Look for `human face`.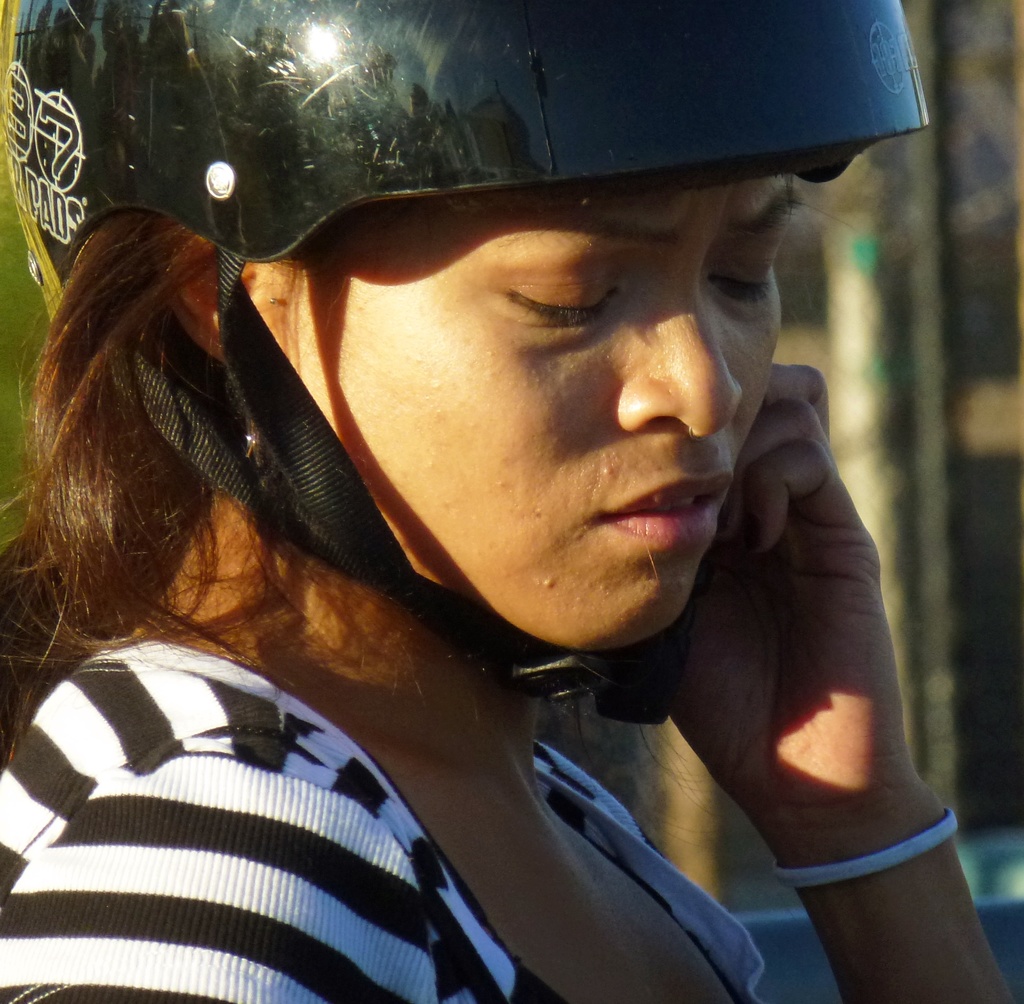
Found: {"x1": 293, "y1": 164, "x2": 799, "y2": 653}.
